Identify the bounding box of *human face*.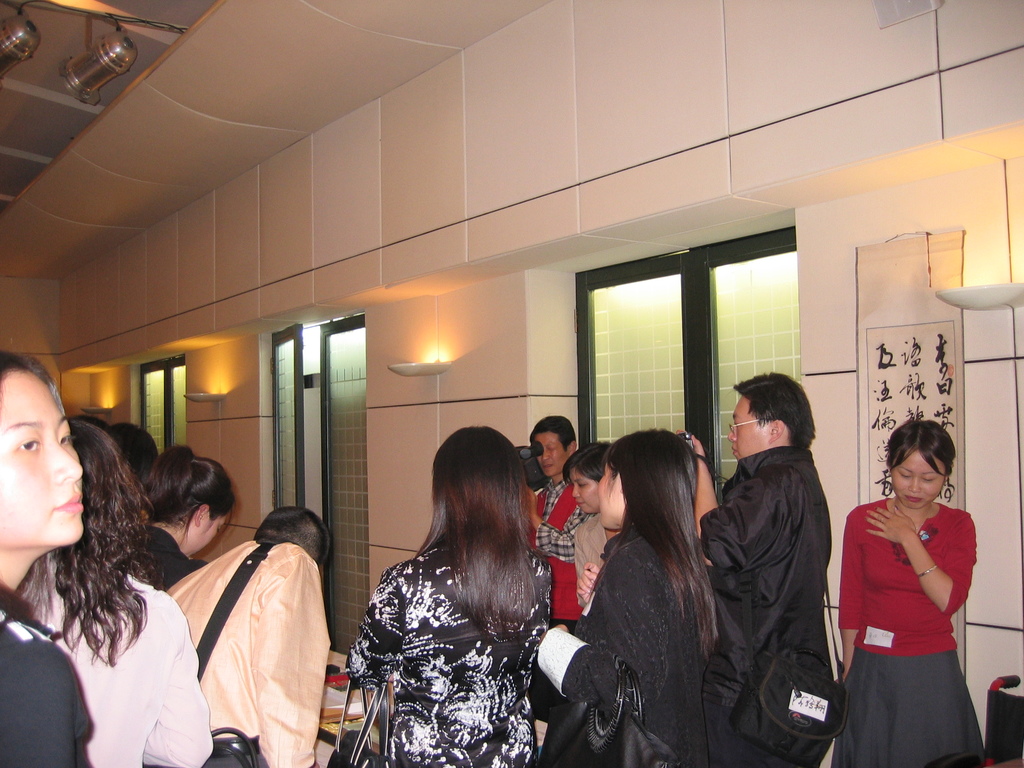
bbox(0, 369, 83, 547).
